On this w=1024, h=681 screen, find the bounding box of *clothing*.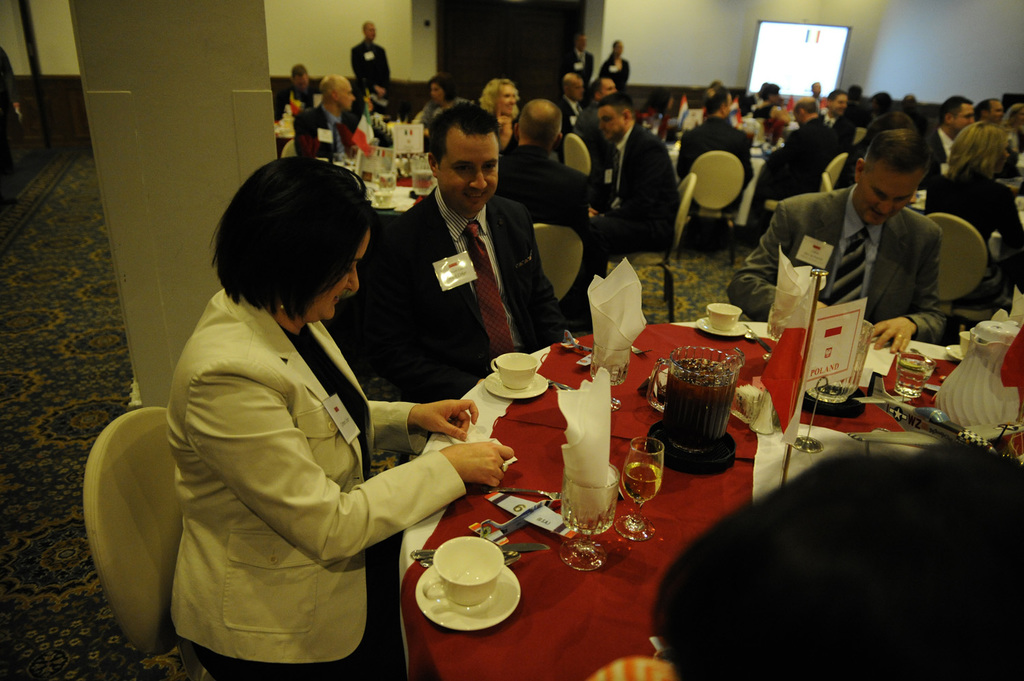
Bounding box: select_region(288, 138, 325, 160).
